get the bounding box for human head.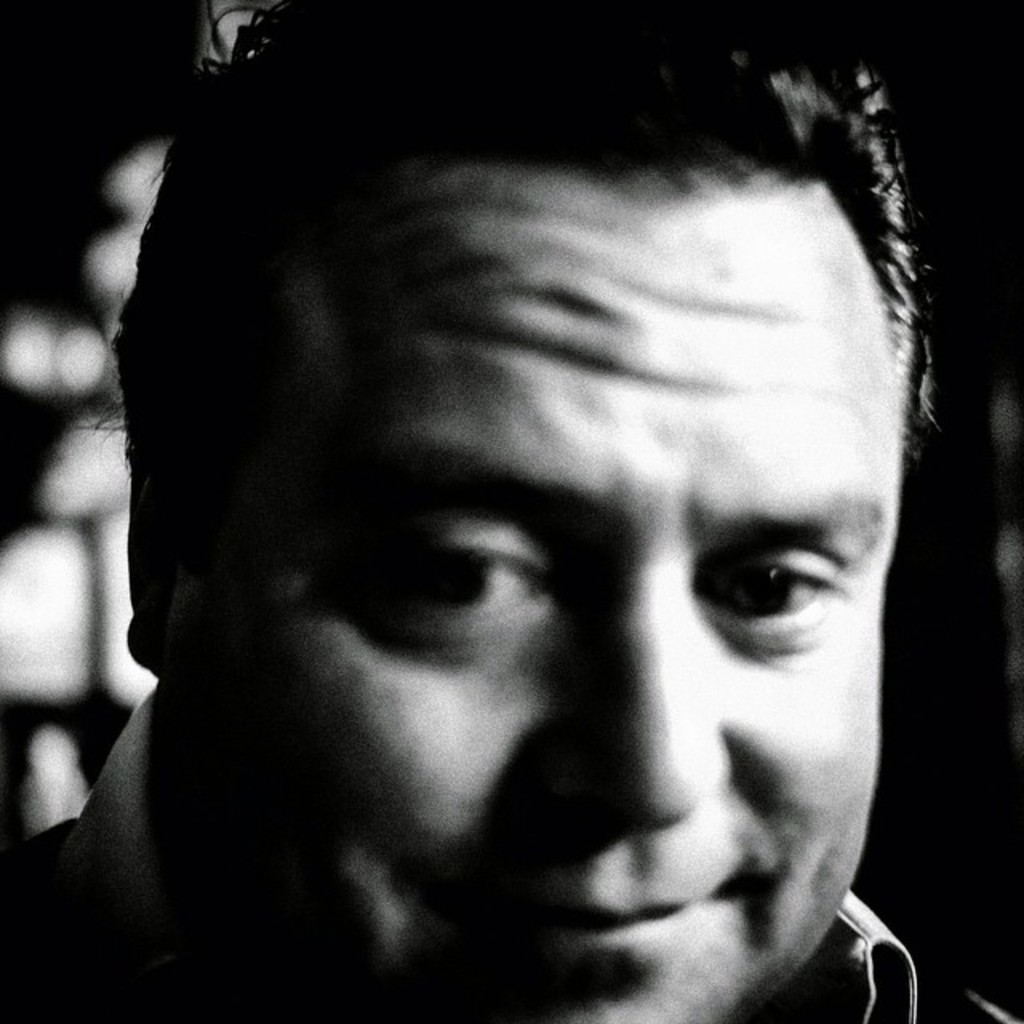
region(118, 82, 946, 1021).
